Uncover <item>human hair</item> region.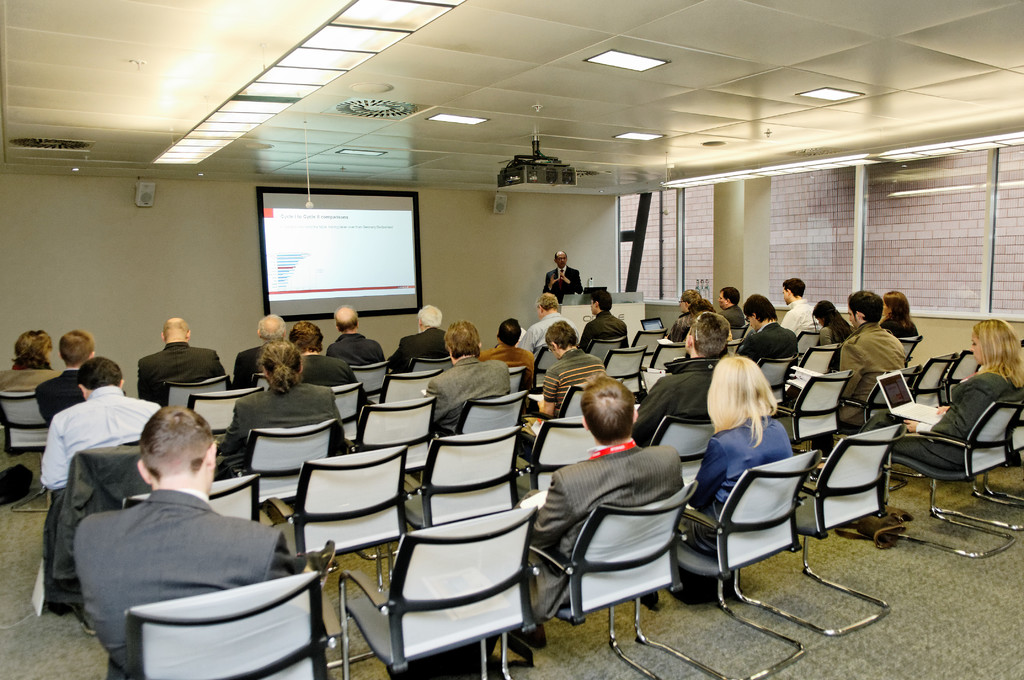
Uncovered: 719, 284, 742, 307.
